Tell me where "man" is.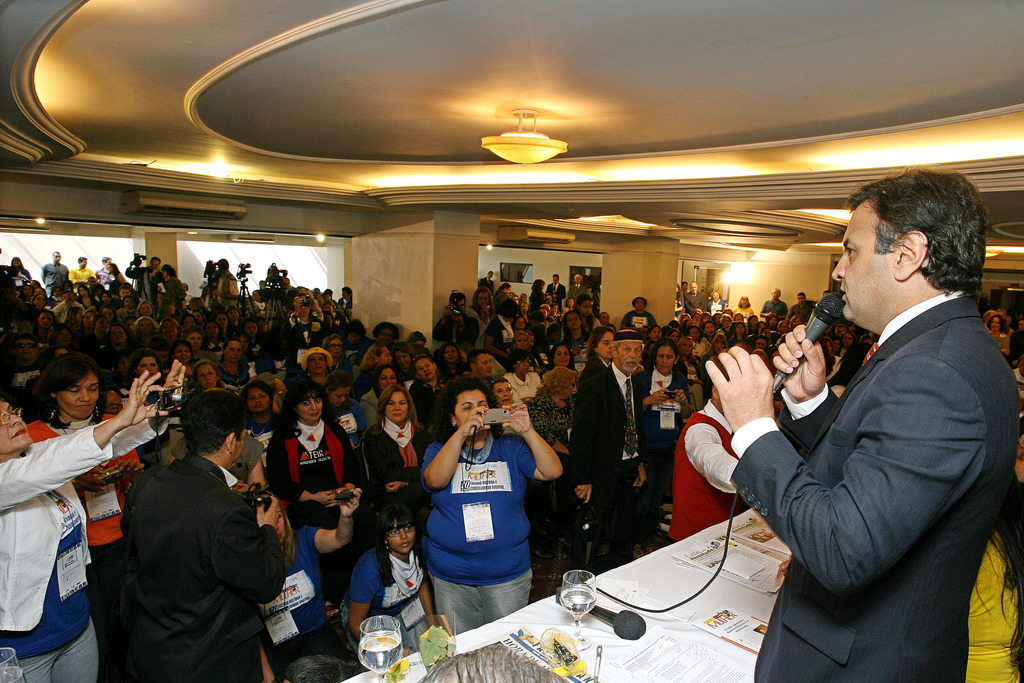
"man" is at 68 253 92 283.
